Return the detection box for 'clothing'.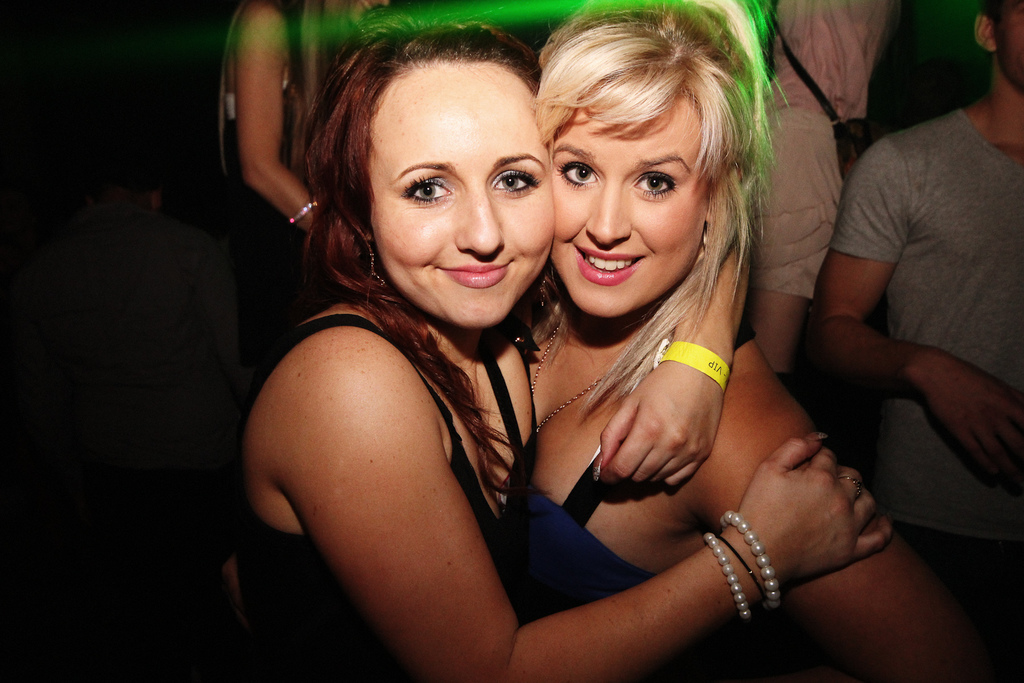
x1=220, y1=311, x2=540, y2=682.
